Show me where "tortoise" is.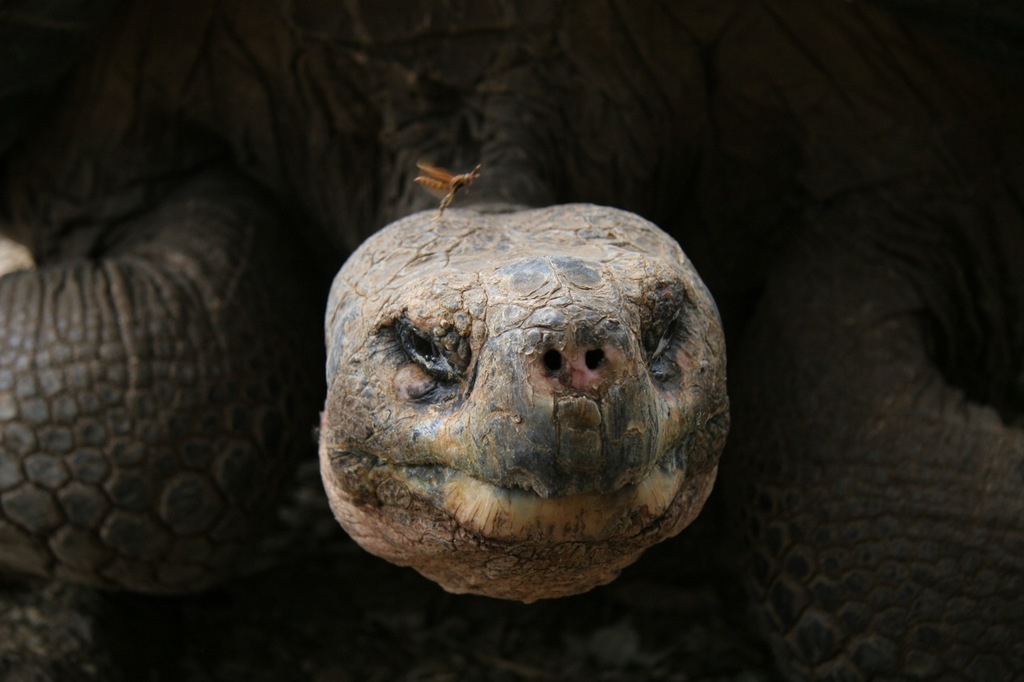
"tortoise" is at box(0, 0, 1023, 681).
